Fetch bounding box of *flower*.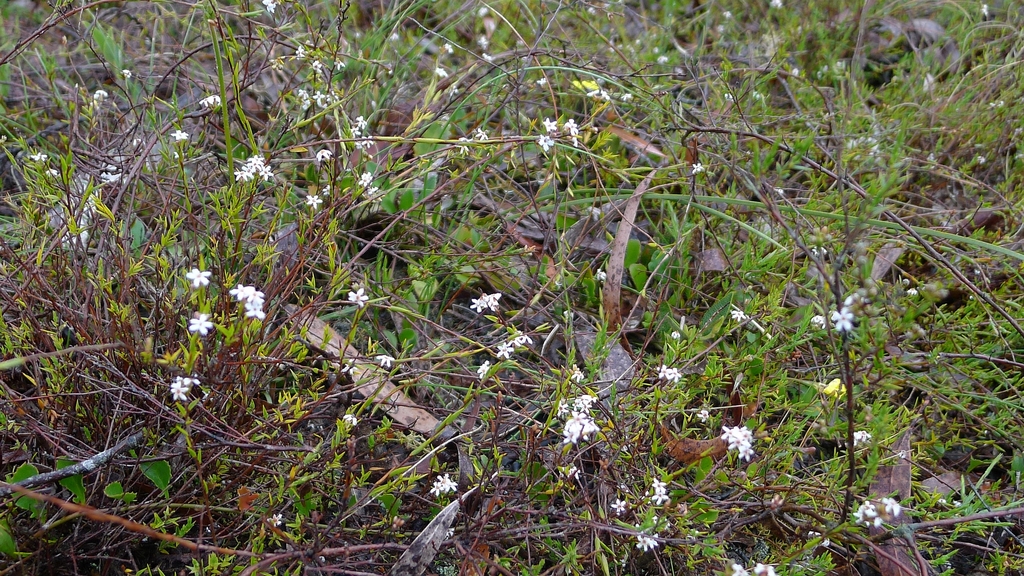
Bbox: <region>666, 362, 678, 383</region>.
